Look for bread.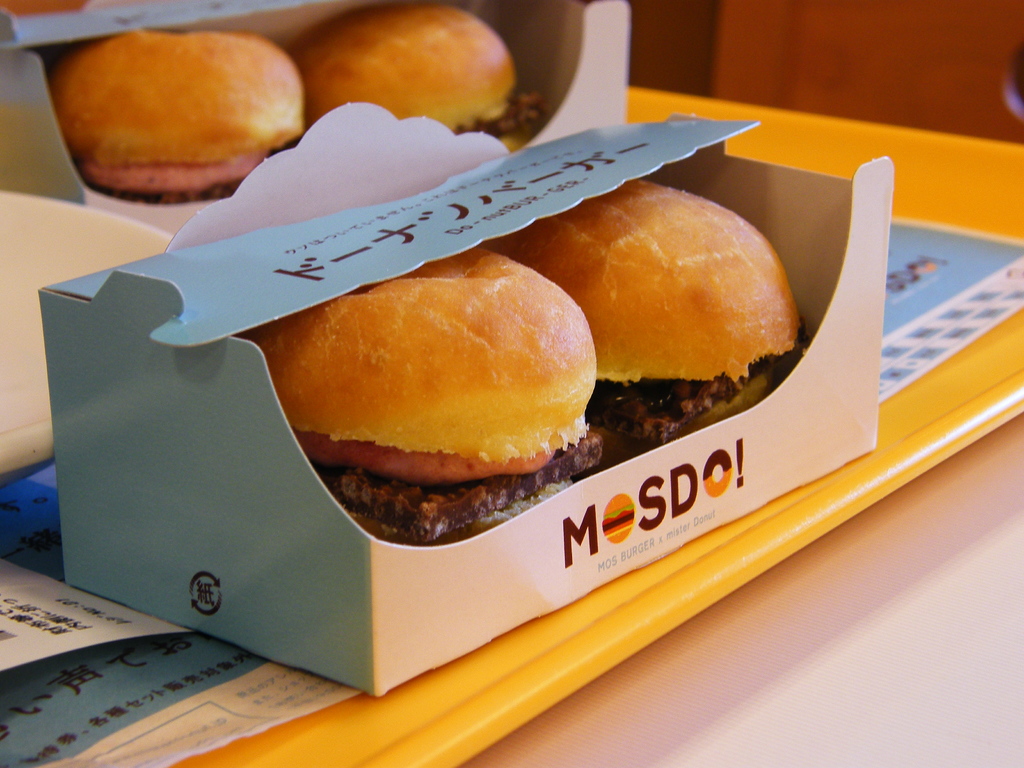
Found: bbox(301, 0, 519, 131).
